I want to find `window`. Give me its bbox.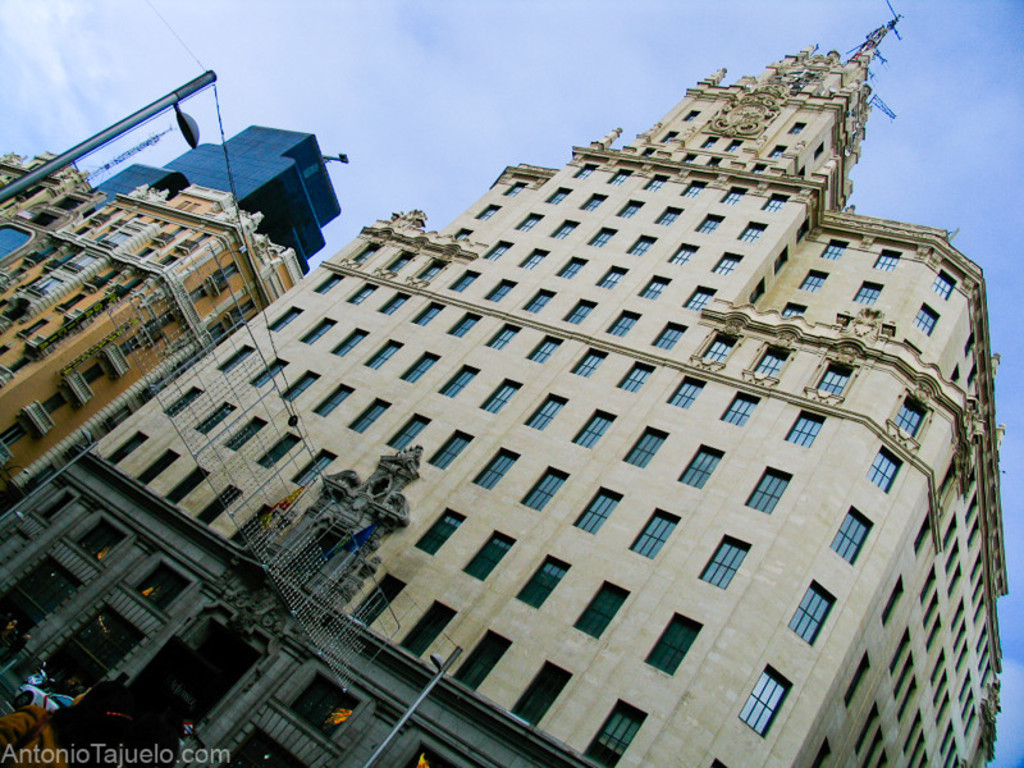
<bbox>605, 306, 644, 339</bbox>.
